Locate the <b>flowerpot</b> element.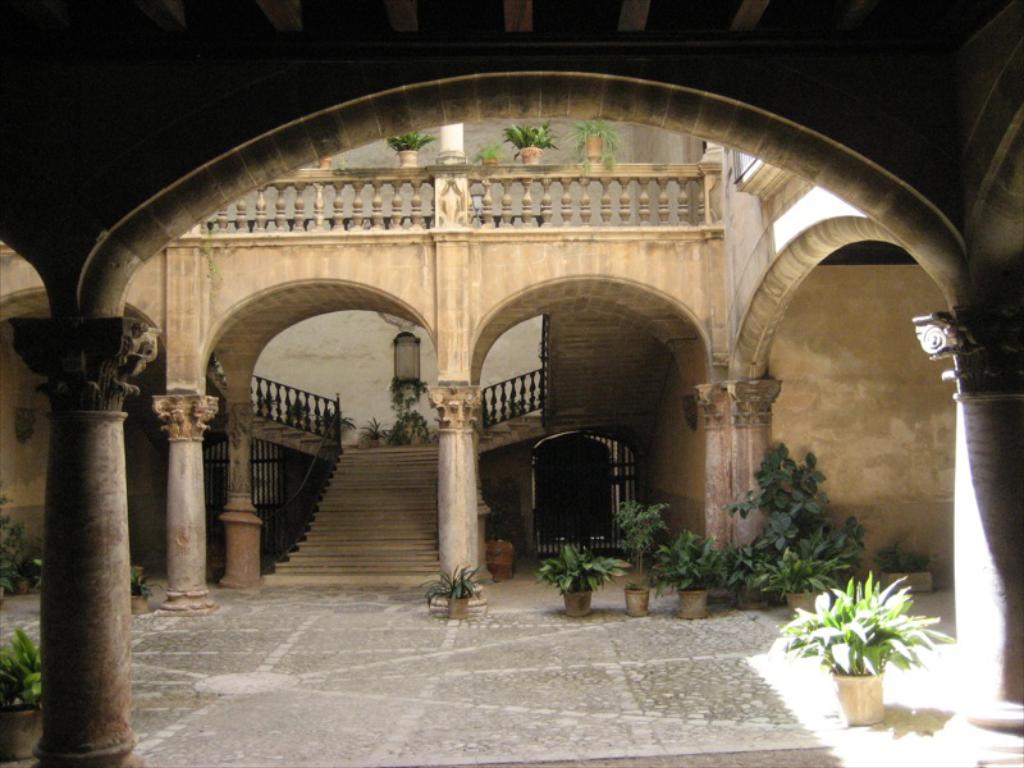
Element bbox: {"x1": 0, "y1": 704, "x2": 46, "y2": 755}.
